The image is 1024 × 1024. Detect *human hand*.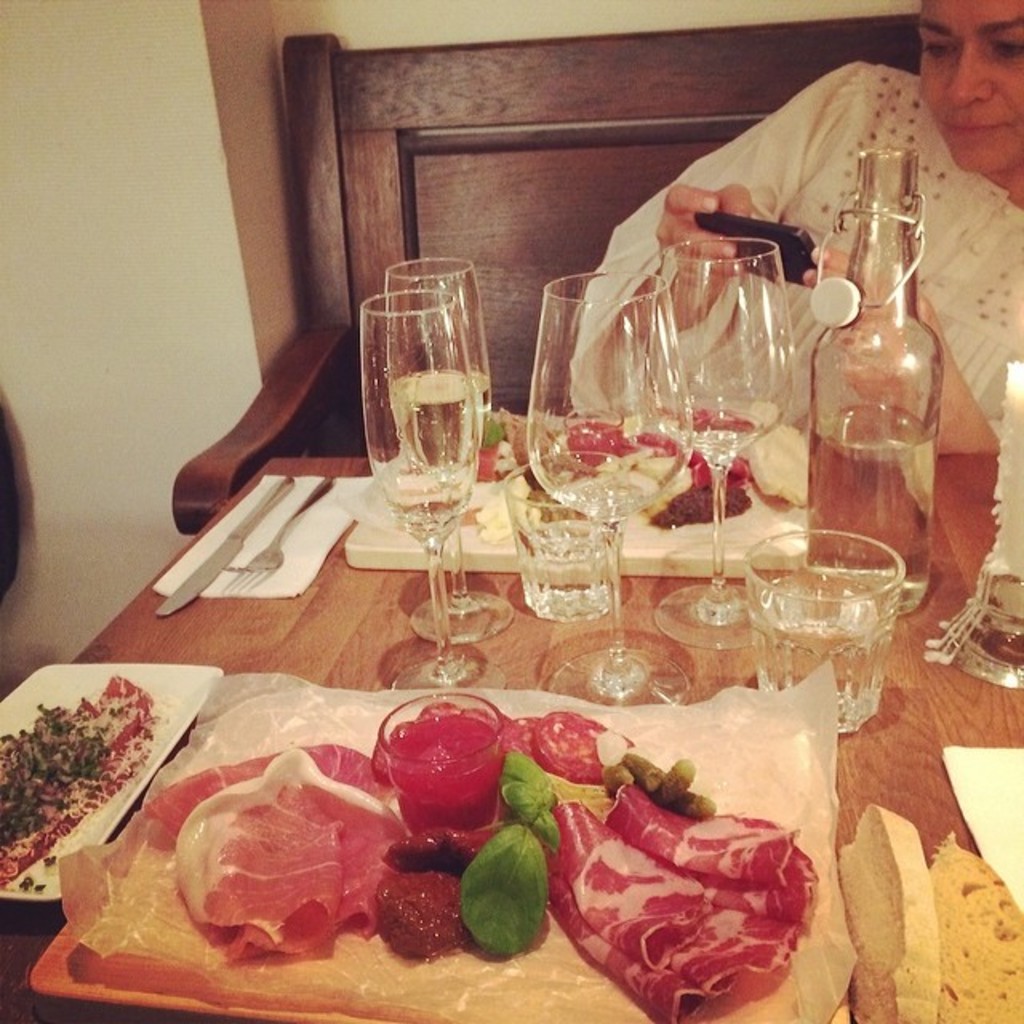
Detection: [802,243,963,418].
